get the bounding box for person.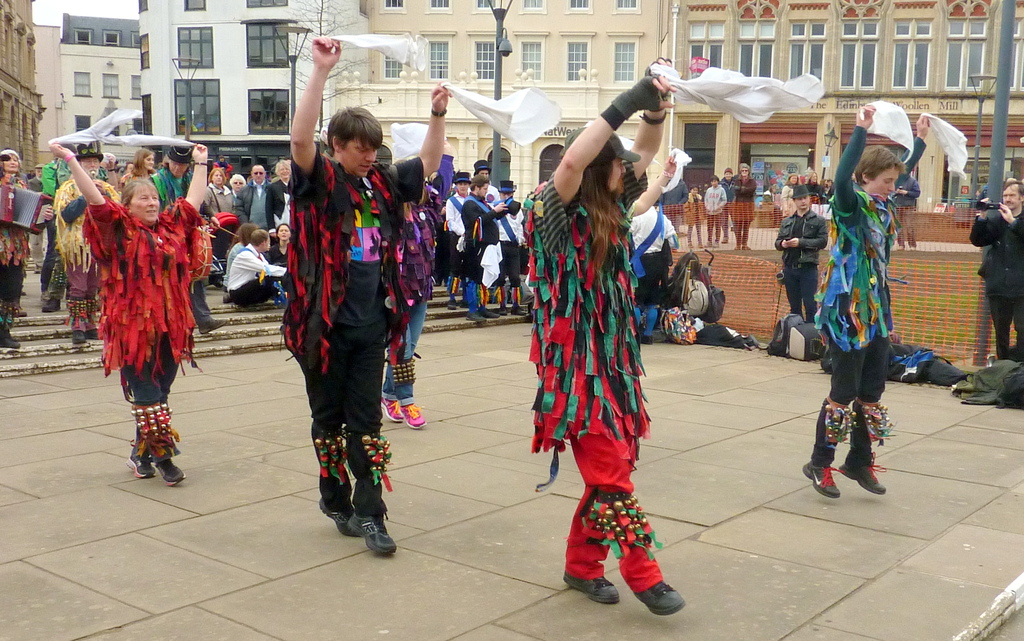
768, 180, 836, 339.
